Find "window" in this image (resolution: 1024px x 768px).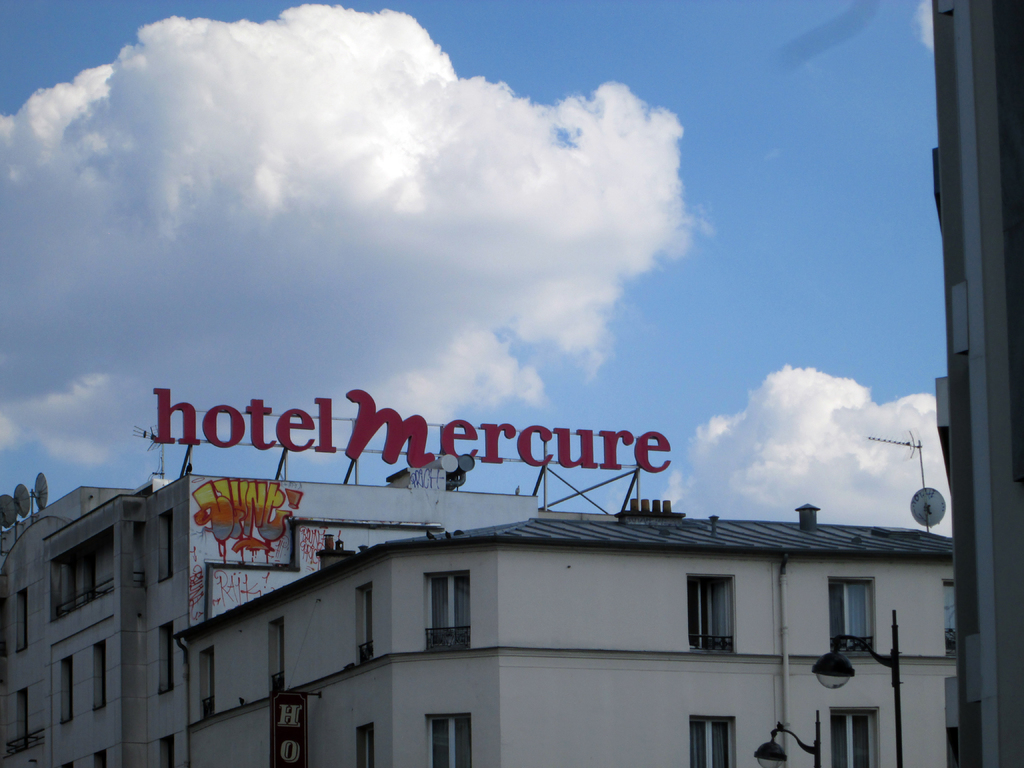
Rect(155, 509, 167, 580).
